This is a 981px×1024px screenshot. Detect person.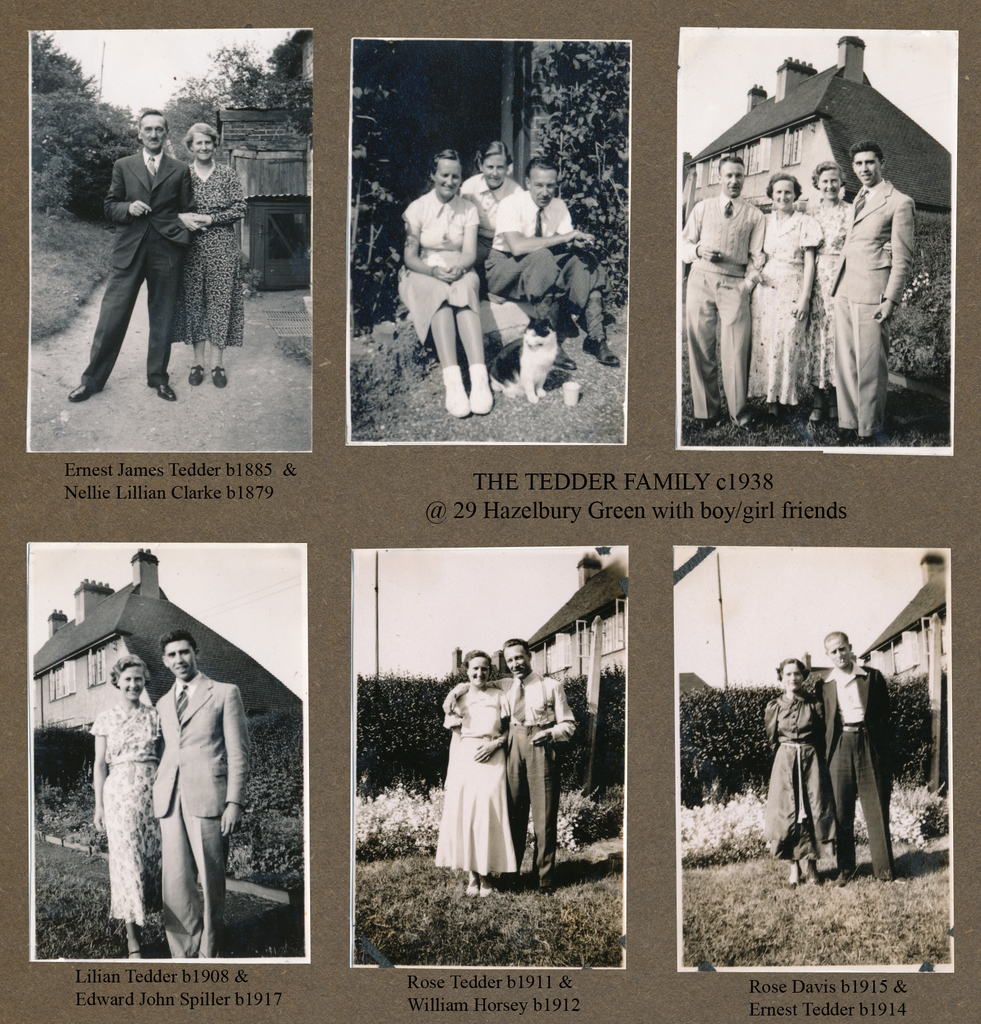
(left=742, top=168, right=829, bottom=412).
